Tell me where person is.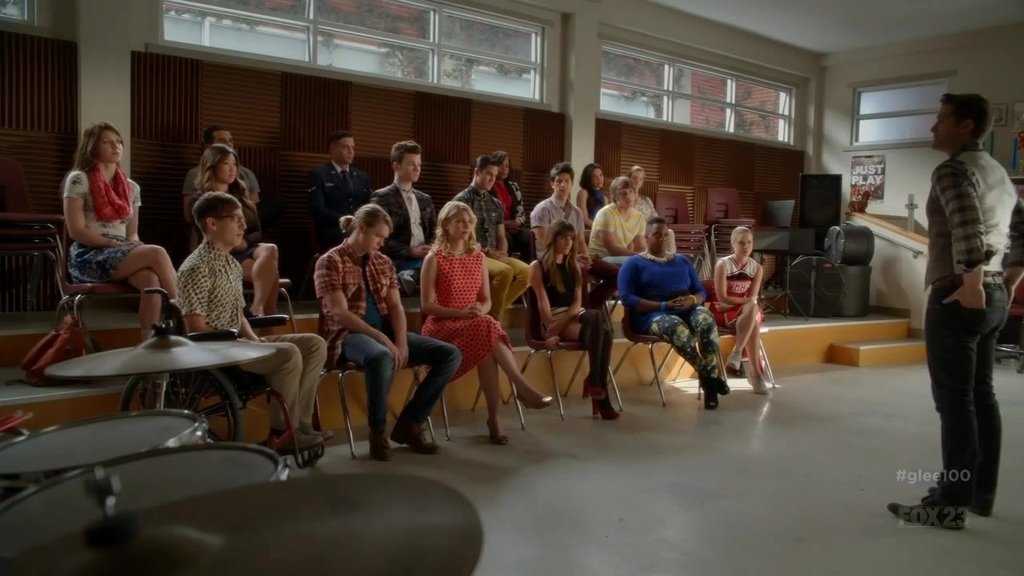
person is at rect(887, 94, 1023, 534).
